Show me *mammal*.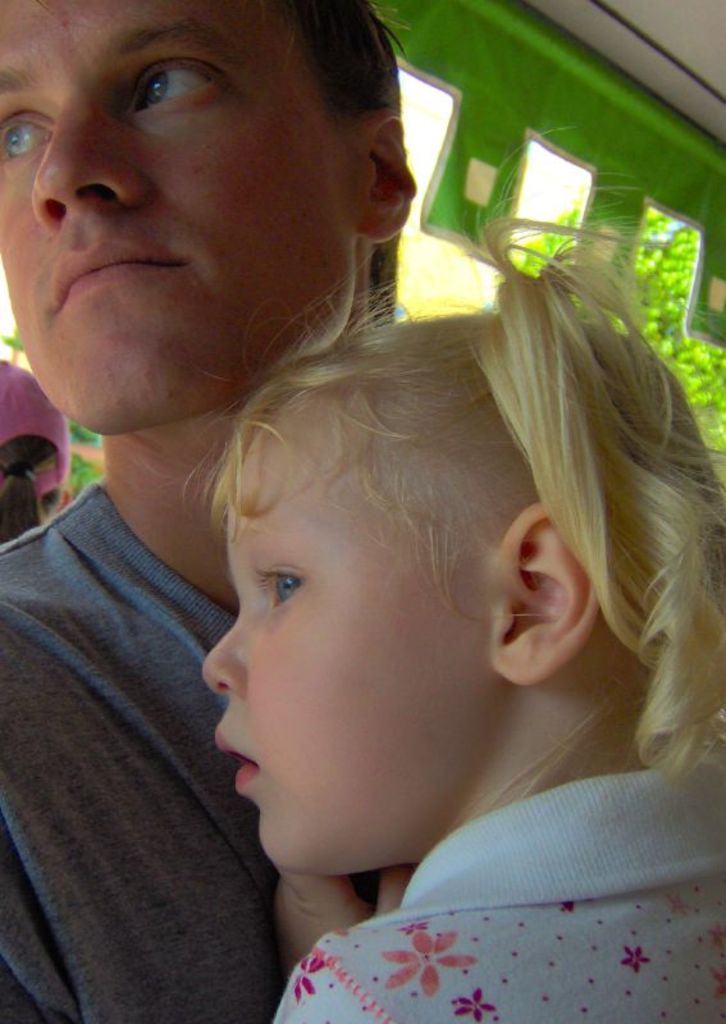
*mammal* is here: bbox=[0, 1, 425, 1020].
